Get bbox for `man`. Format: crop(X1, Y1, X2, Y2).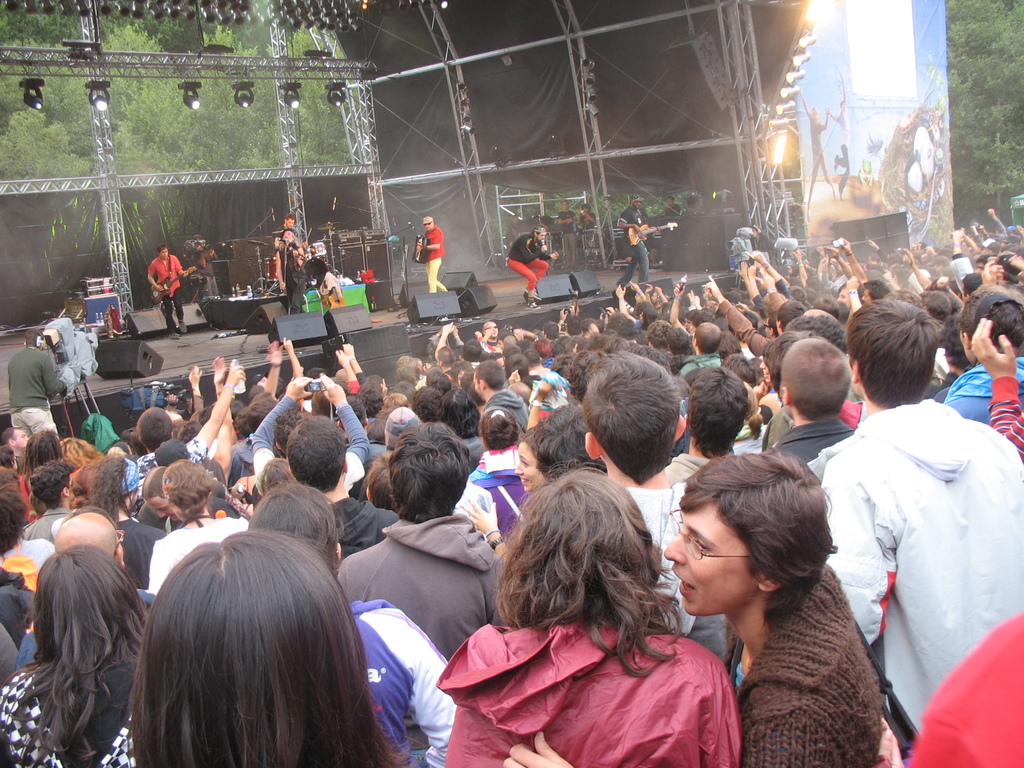
crop(419, 216, 447, 295).
